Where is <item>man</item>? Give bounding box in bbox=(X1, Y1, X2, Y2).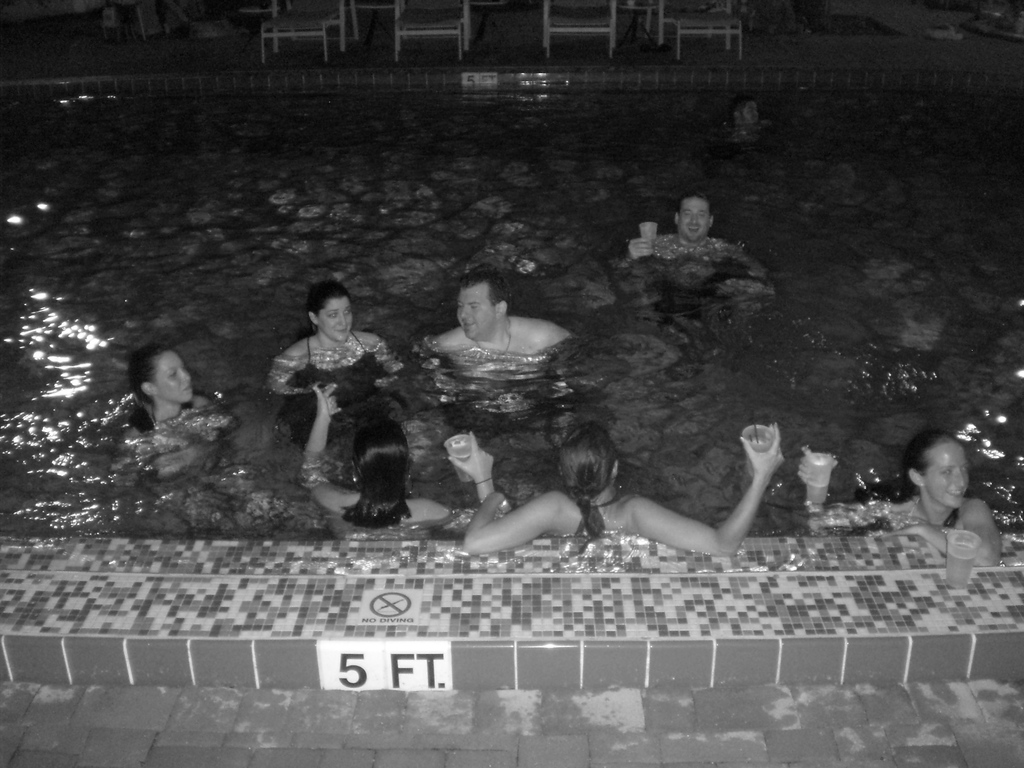
bbox=(724, 92, 772, 145).
